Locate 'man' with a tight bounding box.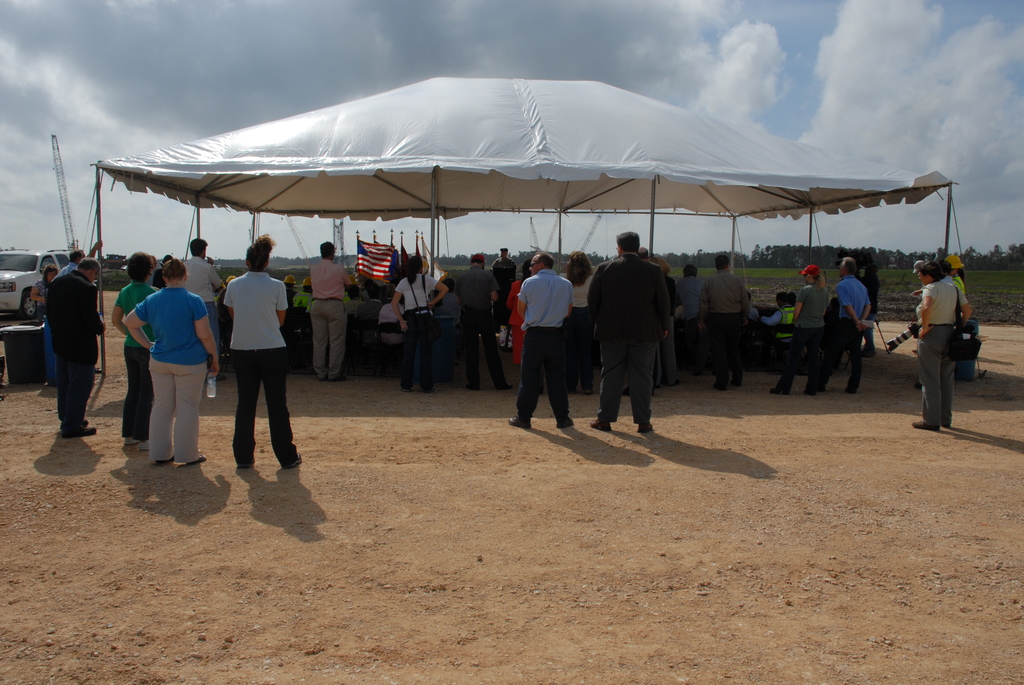
box=[584, 233, 676, 430].
